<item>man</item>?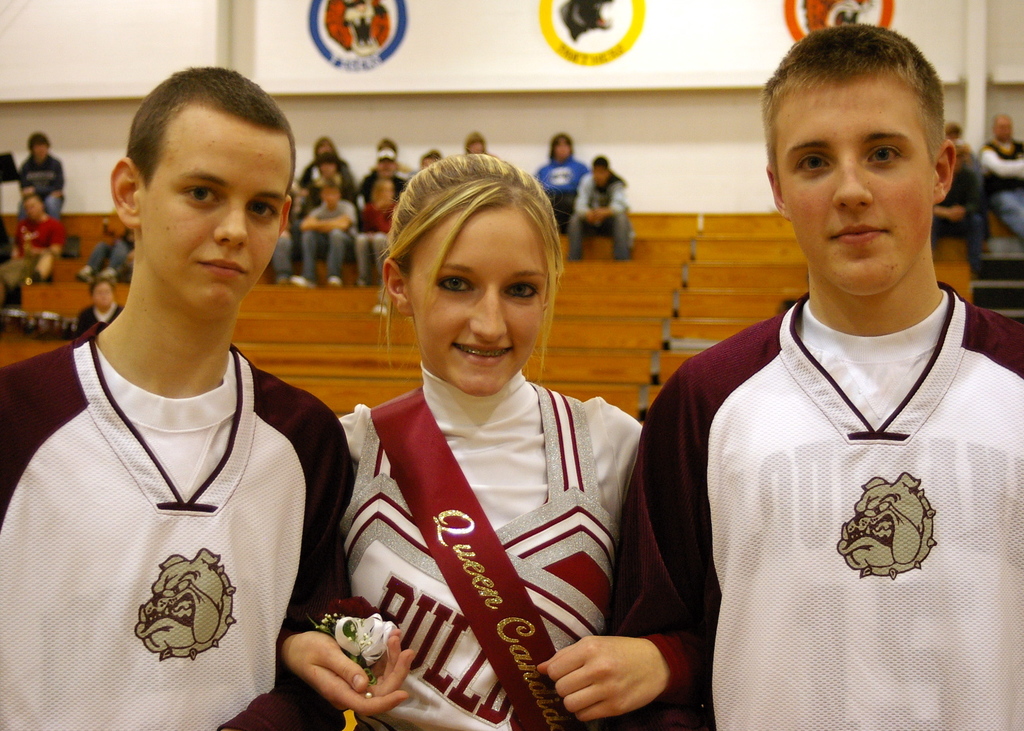
[980, 117, 1023, 237]
